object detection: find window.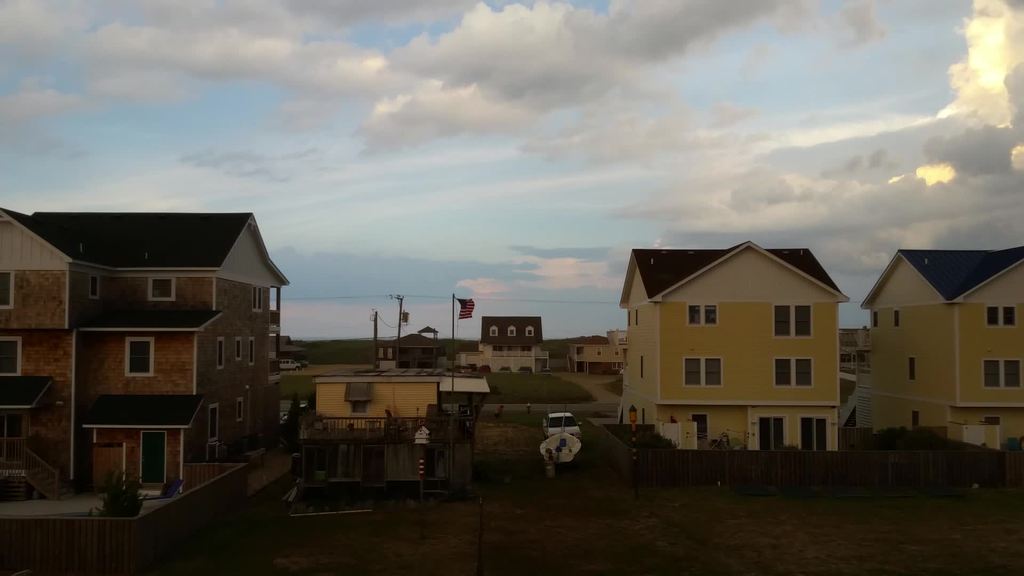
[x1=239, y1=397, x2=251, y2=419].
